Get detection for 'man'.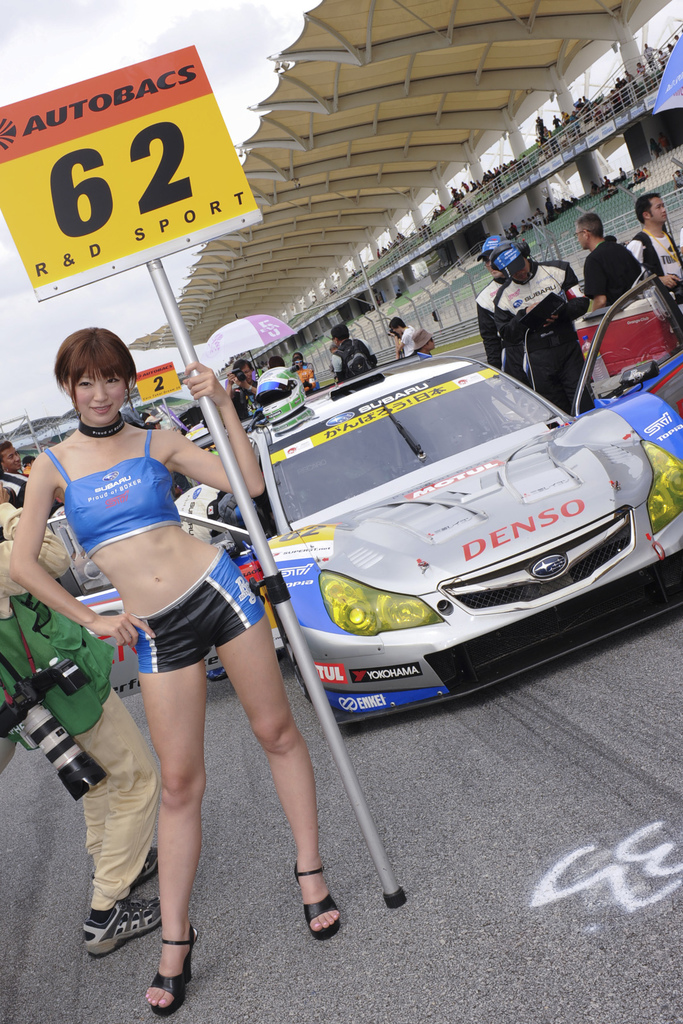
Detection: {"x1": 387, "y1": 317, "x2": 417, "y2": 358}.
